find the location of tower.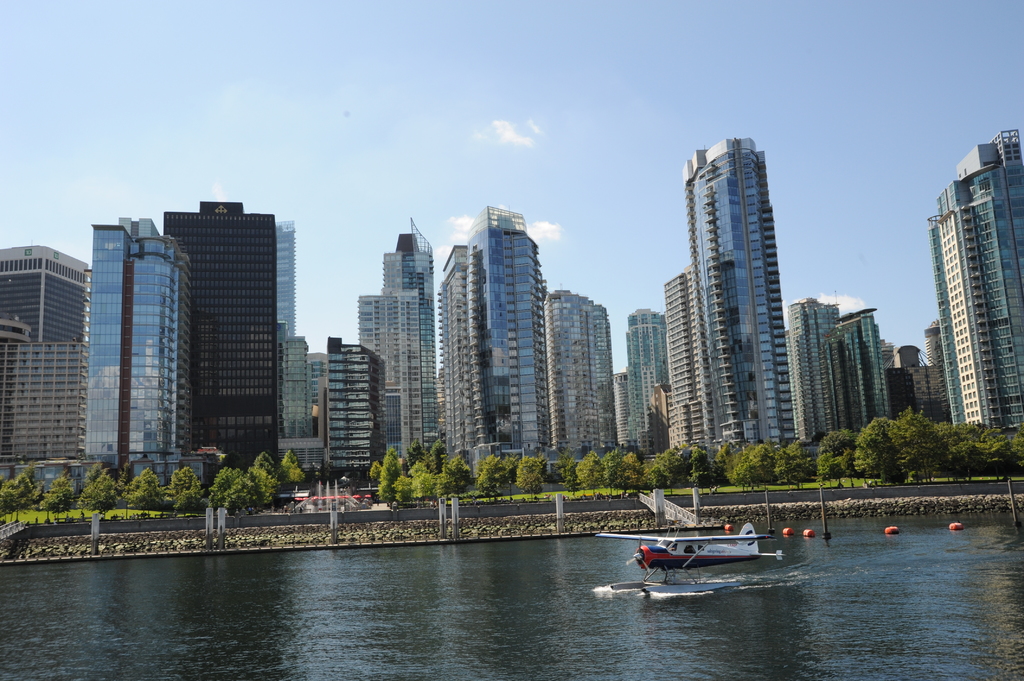
Location: bbox=[929, 112, 1020, 427].
